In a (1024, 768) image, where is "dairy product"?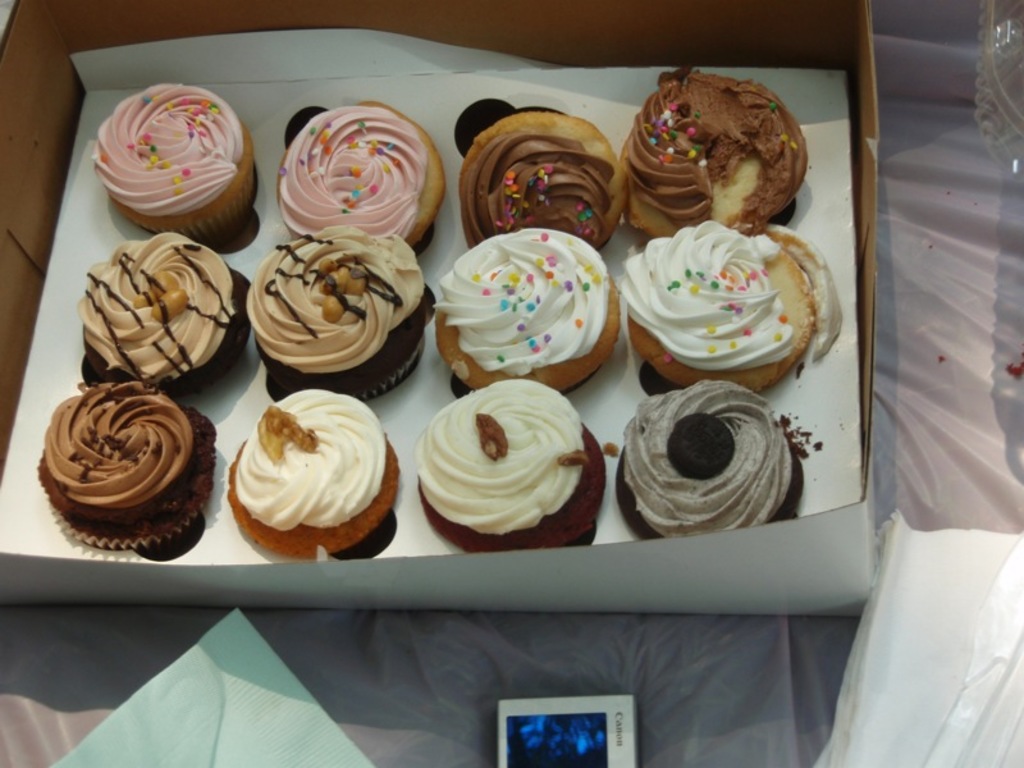
rect(434, 384, 585, 508).
